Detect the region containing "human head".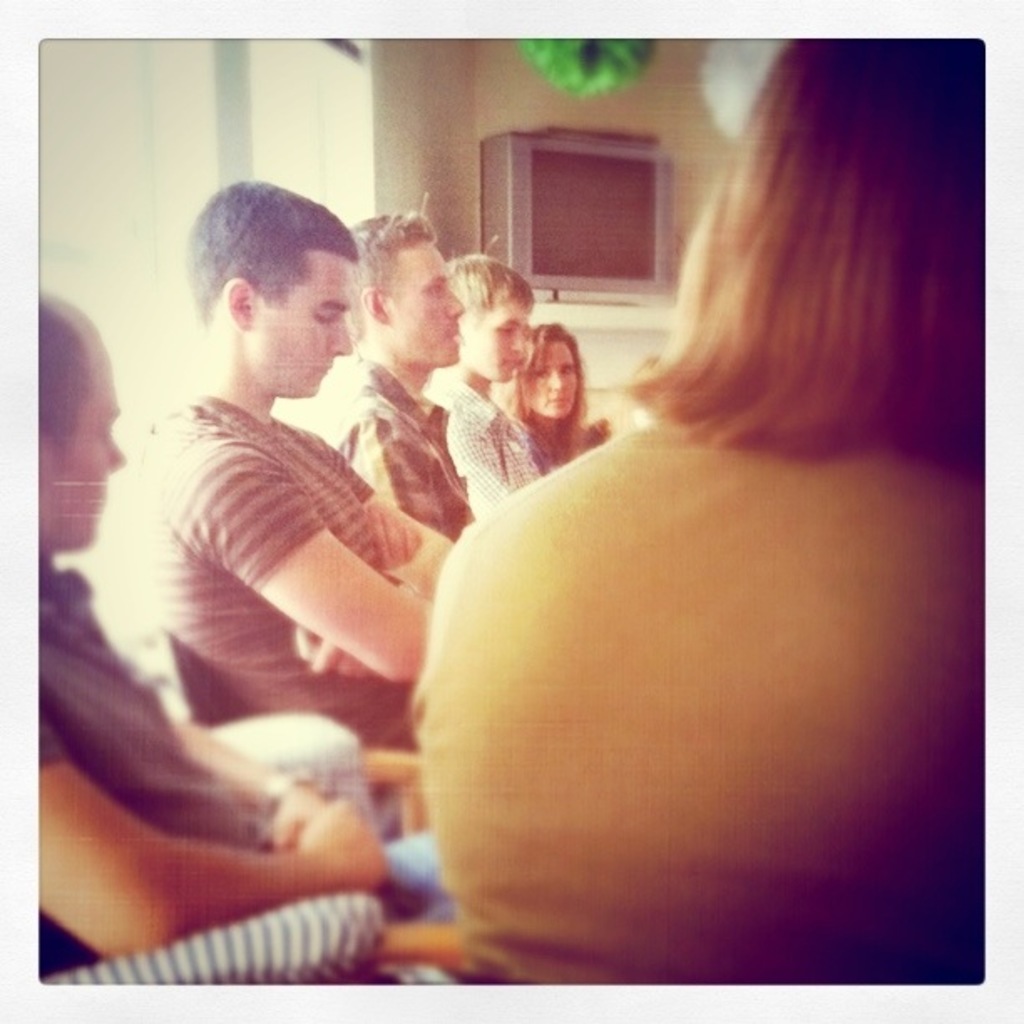
x1=348, y1=206, x2=463, y2=366.
